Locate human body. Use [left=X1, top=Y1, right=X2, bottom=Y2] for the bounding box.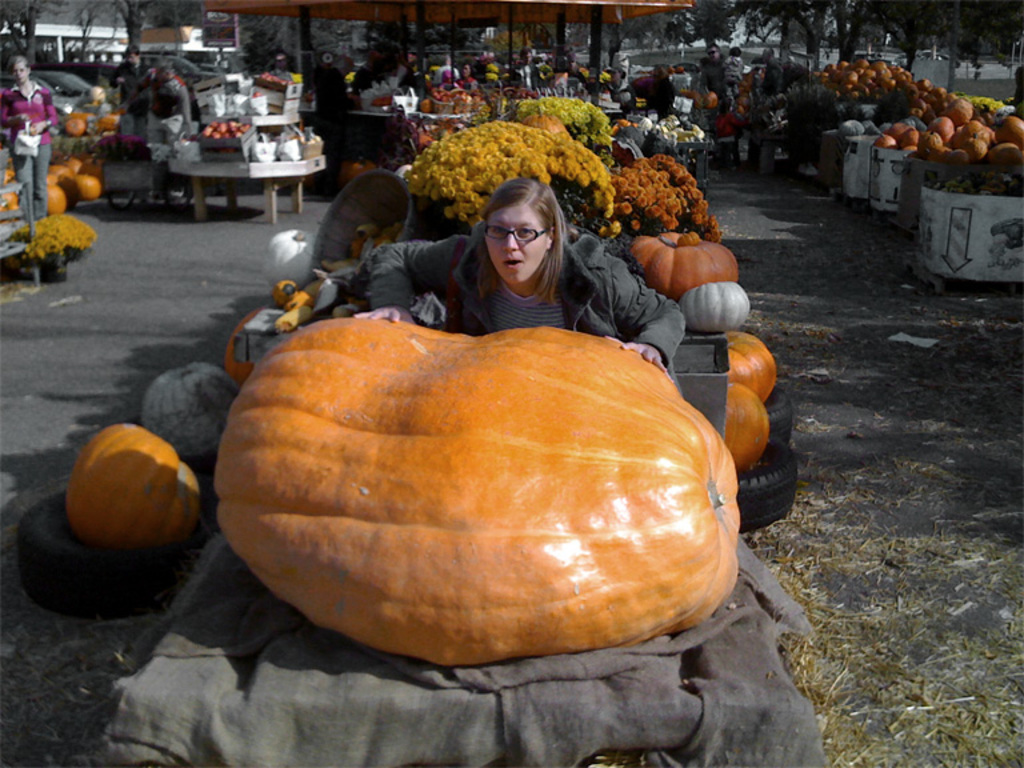
[left=145, top=69, right=181, bottom=144].
